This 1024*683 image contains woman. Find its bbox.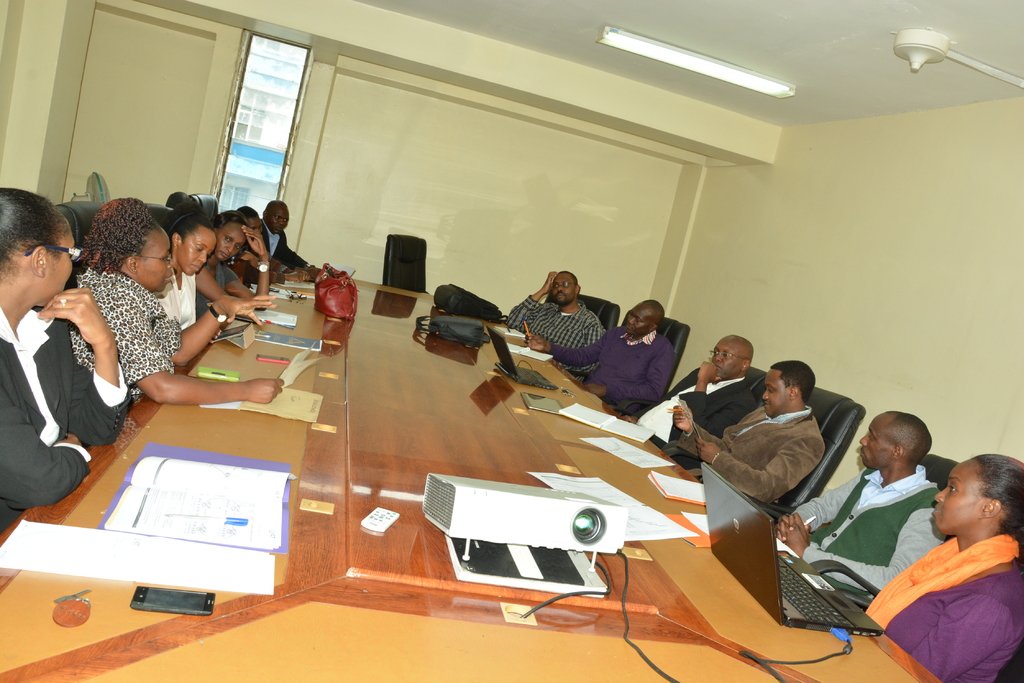
[67,189,301,403].
